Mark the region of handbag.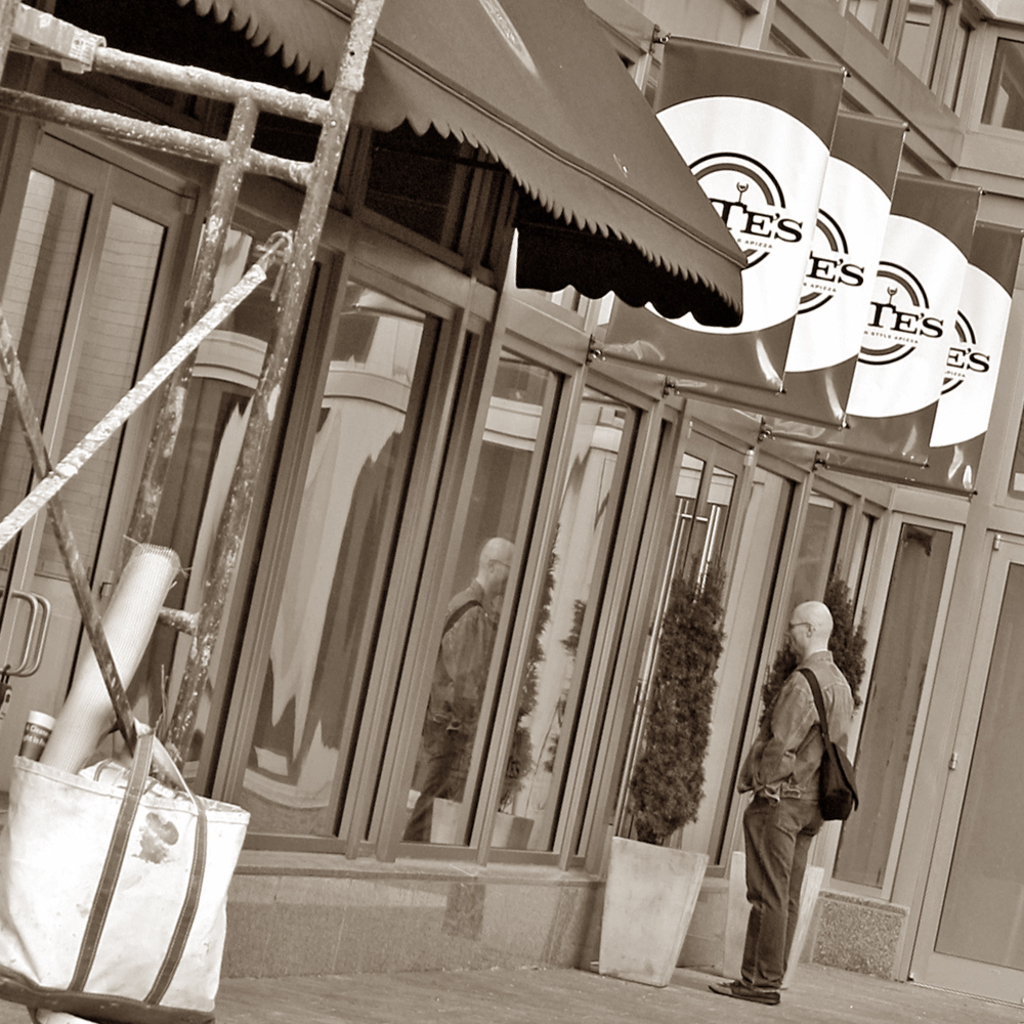
Region: bbox=(790, 665, 869, 826).
